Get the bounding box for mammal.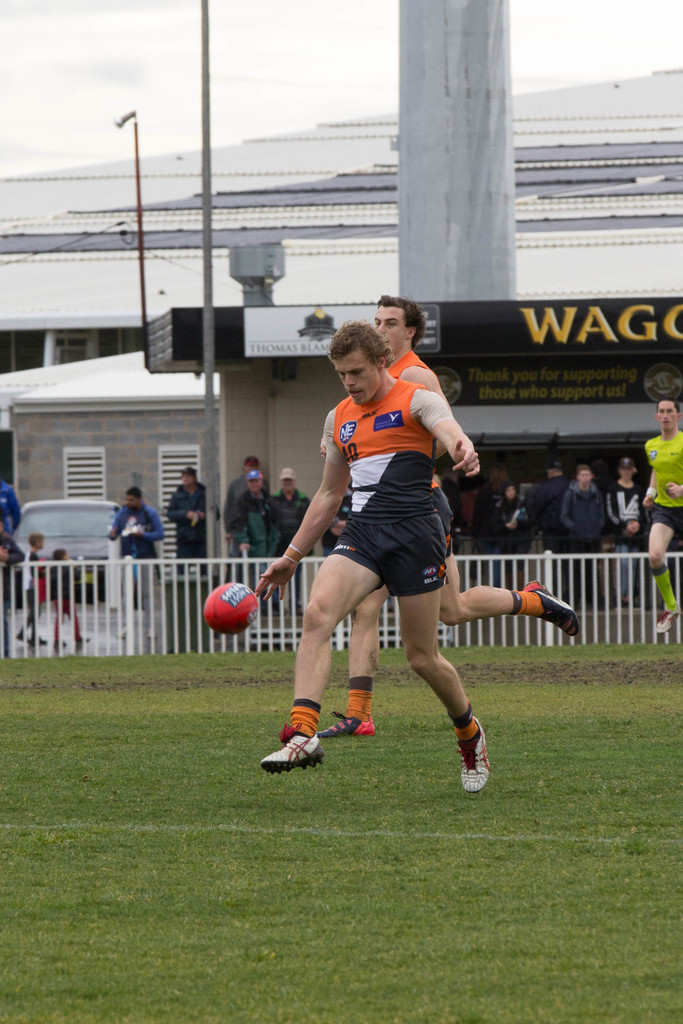
rect(506, 491, 538, 538).
